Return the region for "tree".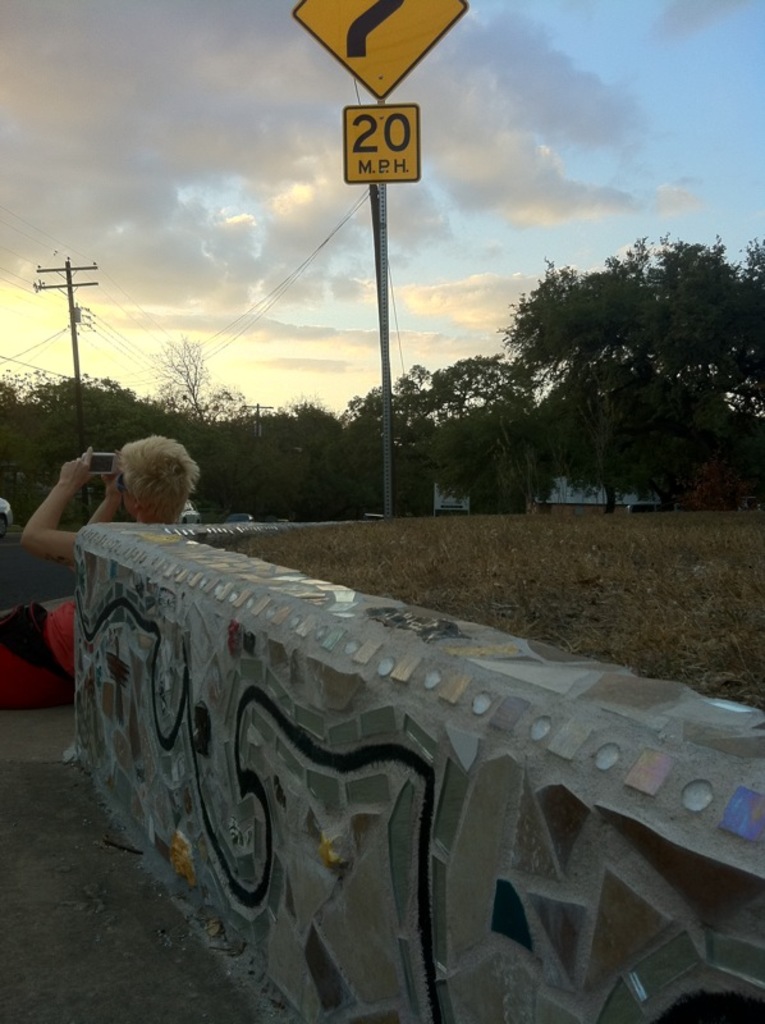
region(24, 383, 150, 518).
